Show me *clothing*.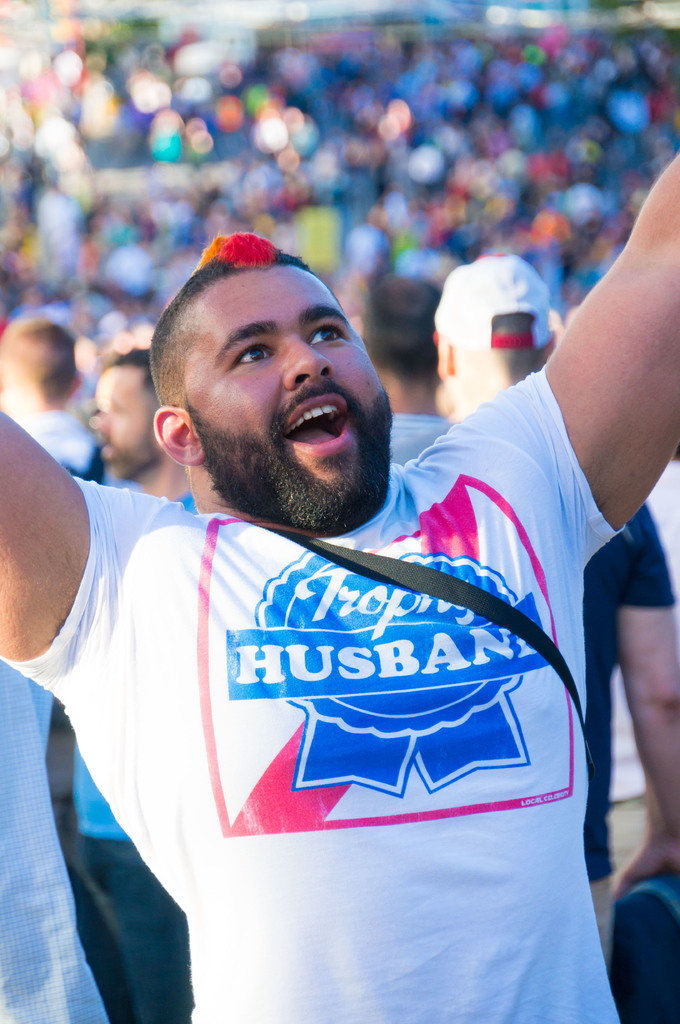
*clothing* is here: box(72, 496, 193, 1023).
